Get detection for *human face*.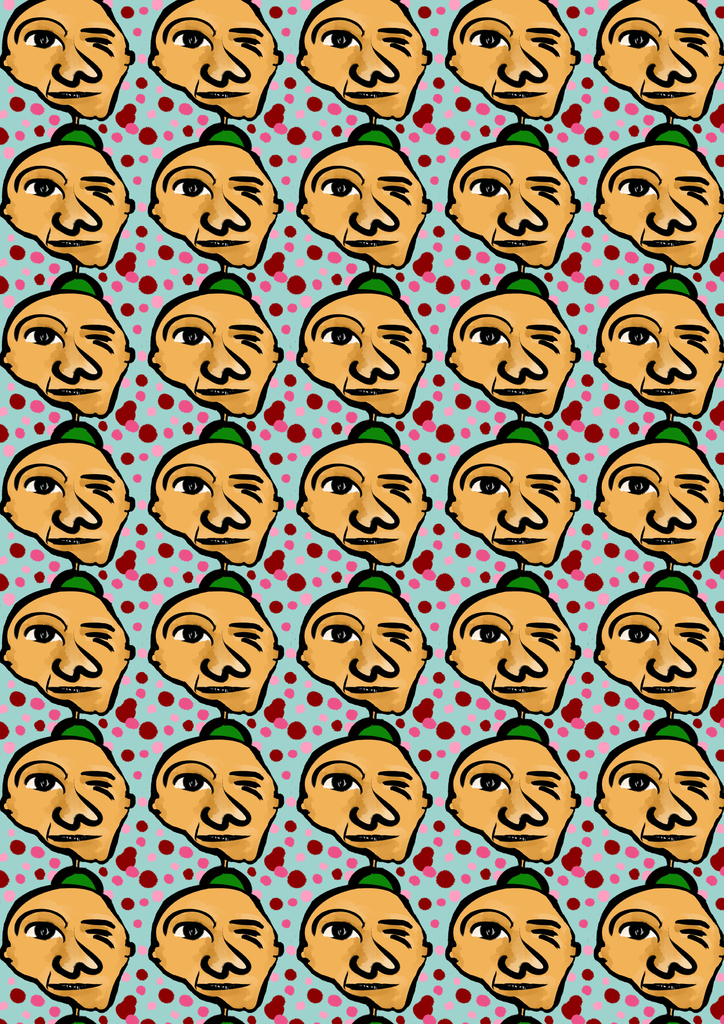
Detection: <box>599,563,723,710</box>.
